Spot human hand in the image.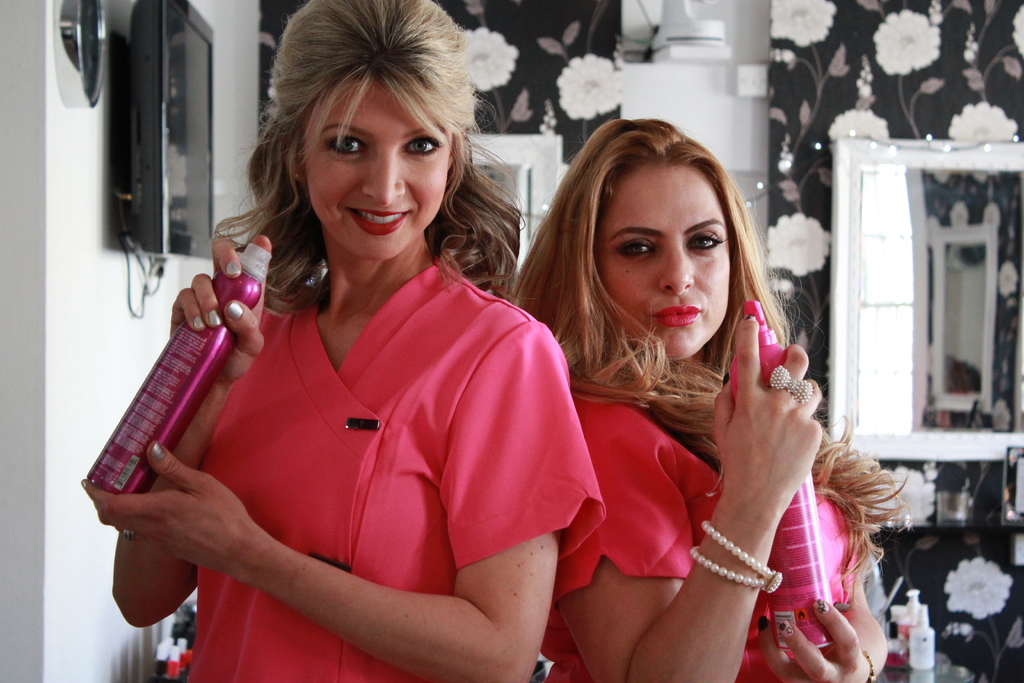
human hand found at bbox(755, 597, 874, 682).
